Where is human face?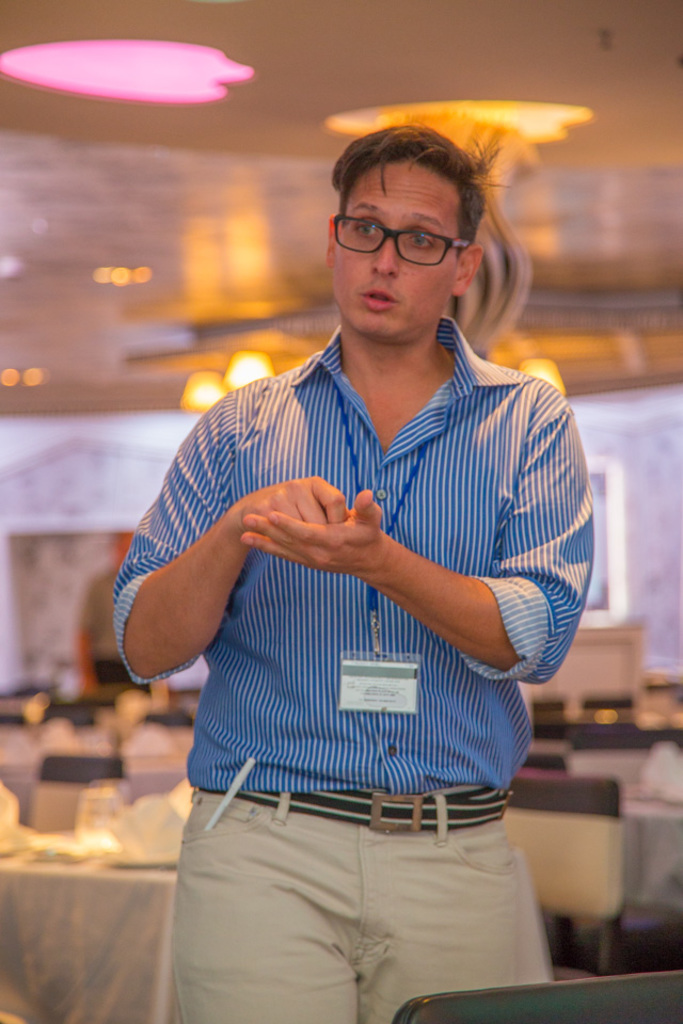
left=334, top=163, right=462, bottom=332.
